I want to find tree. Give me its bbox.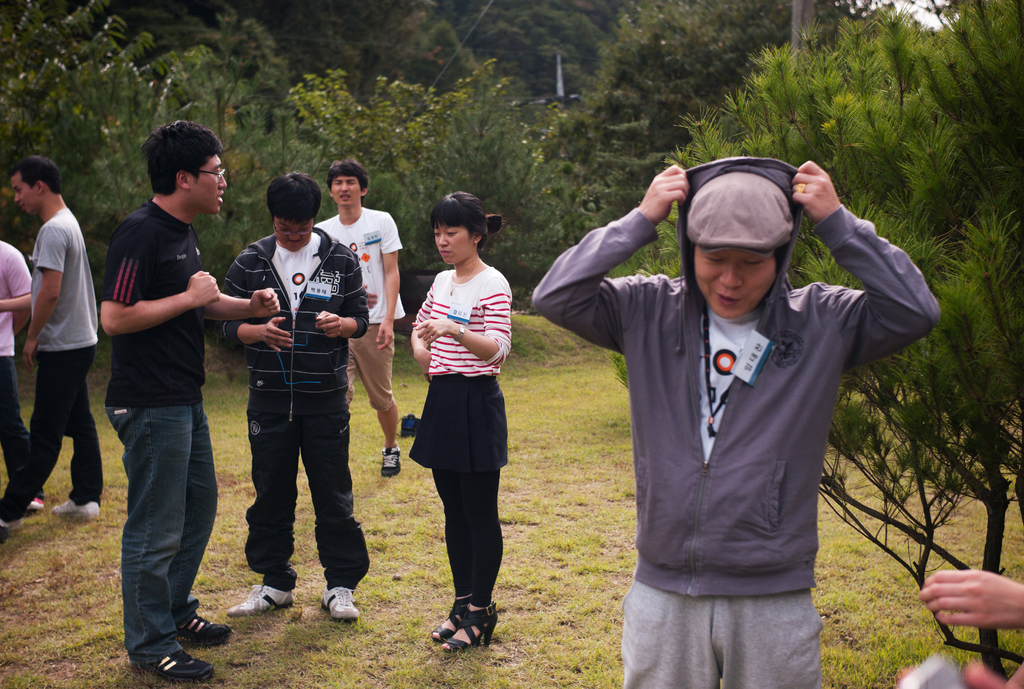
detection(634, 0, 1023, 683).
